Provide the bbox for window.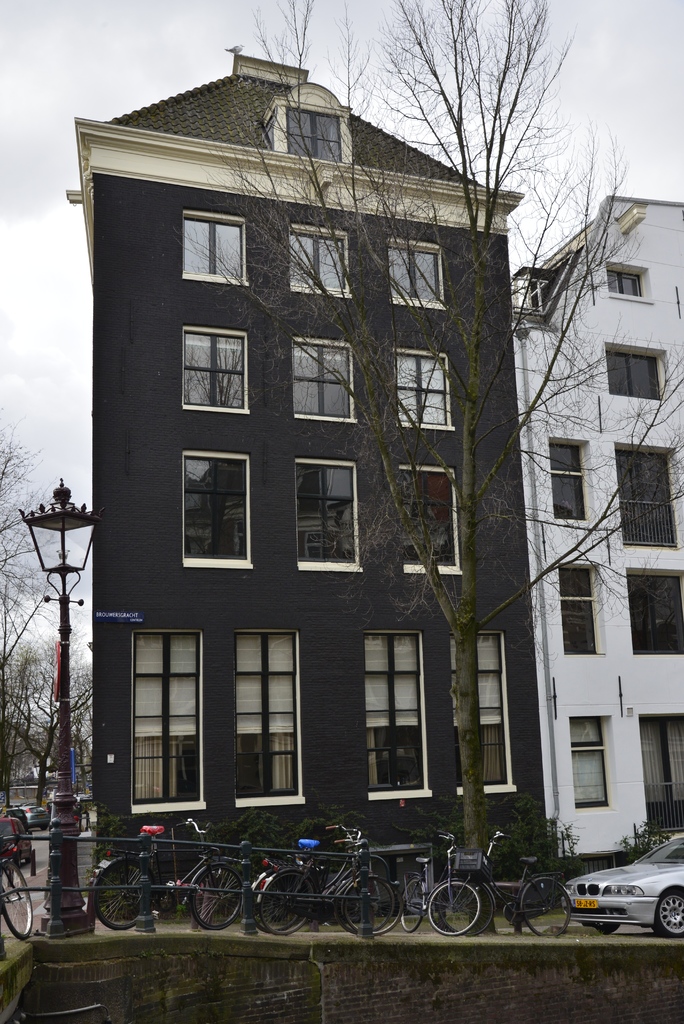
[184,328,252,412].
